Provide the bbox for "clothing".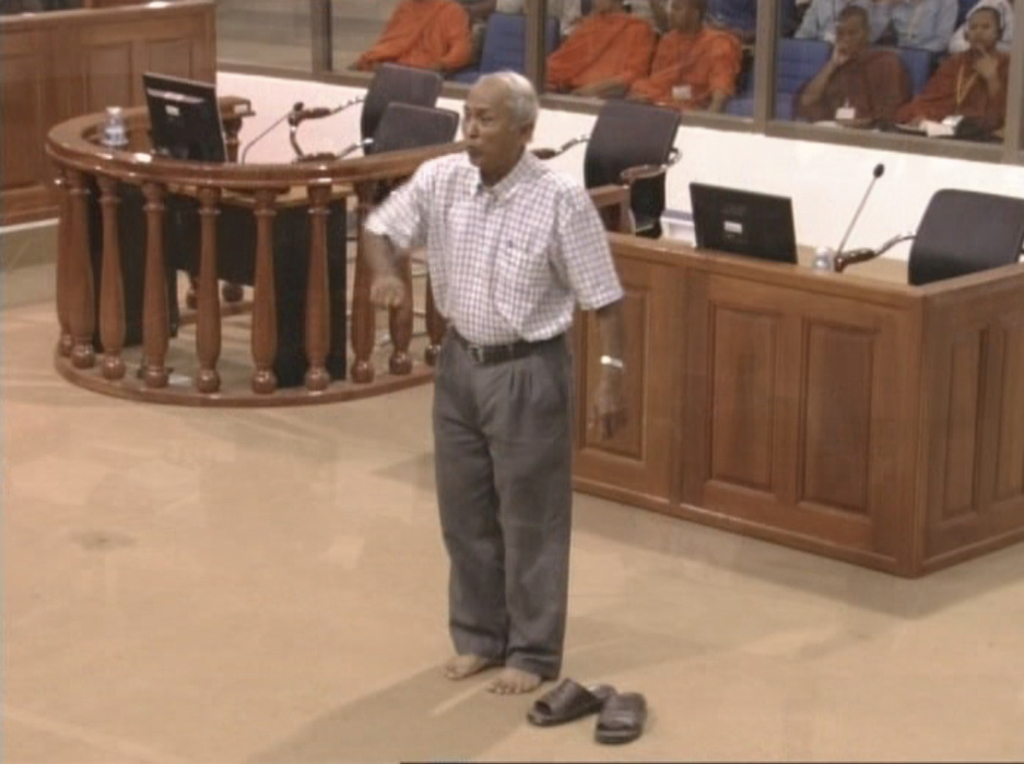
locate(380, 61, 616, 674).
